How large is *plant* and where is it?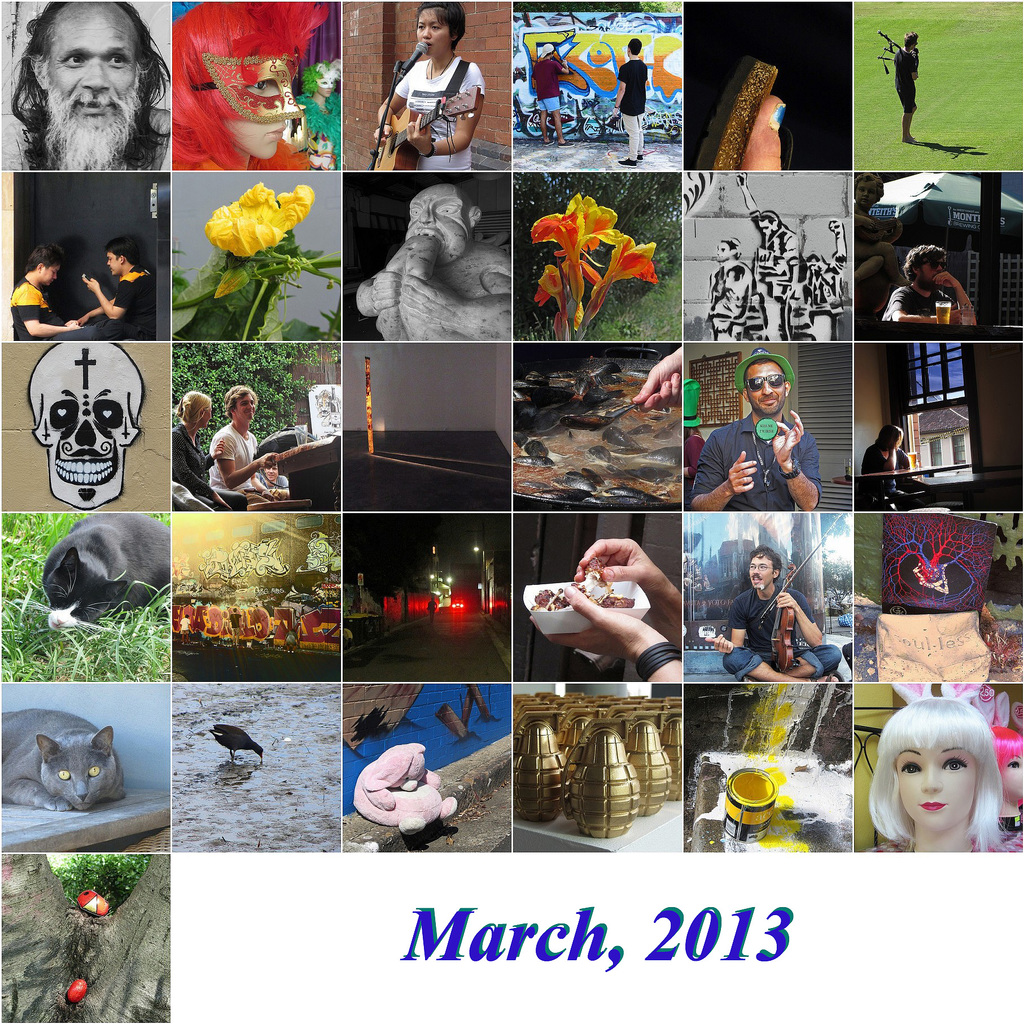
Bounding box: {"left": 540, "top": 191, "right": 654, "bottom": 339}.
